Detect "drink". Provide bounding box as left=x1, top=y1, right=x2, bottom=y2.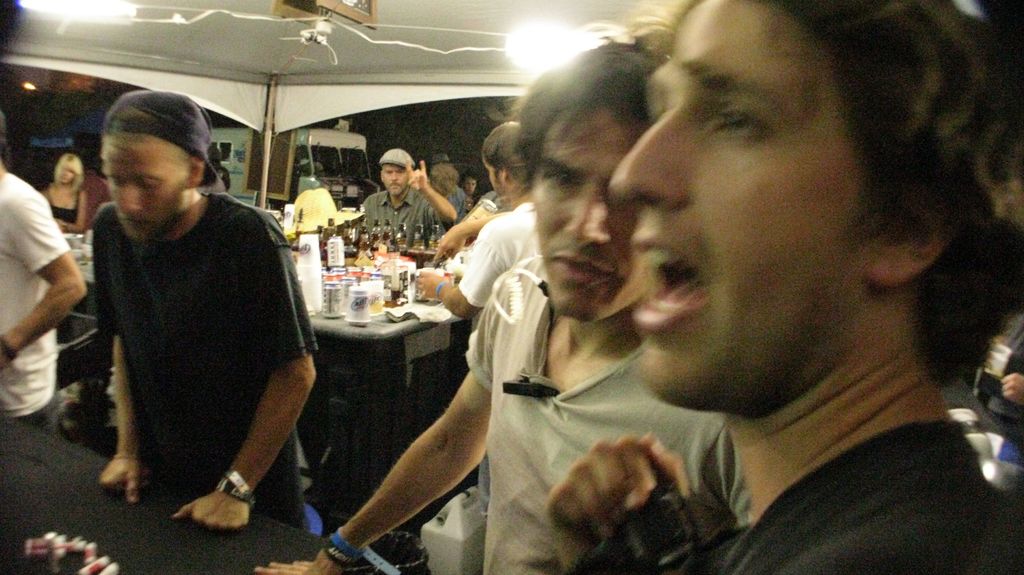
left=369, top=230, right=381, bottom=248.
